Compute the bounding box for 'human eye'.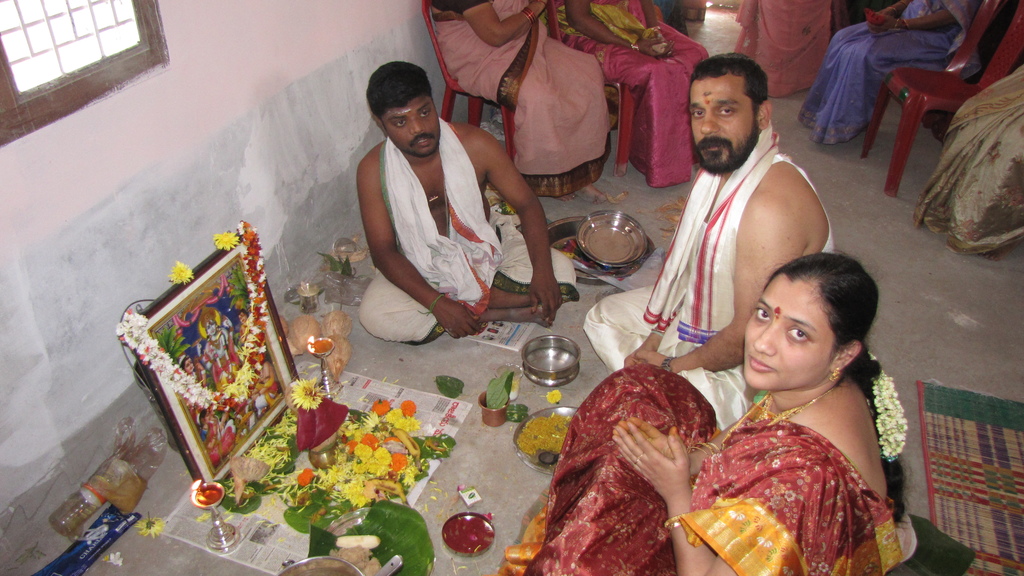
region(419, 109, 431, 119).
